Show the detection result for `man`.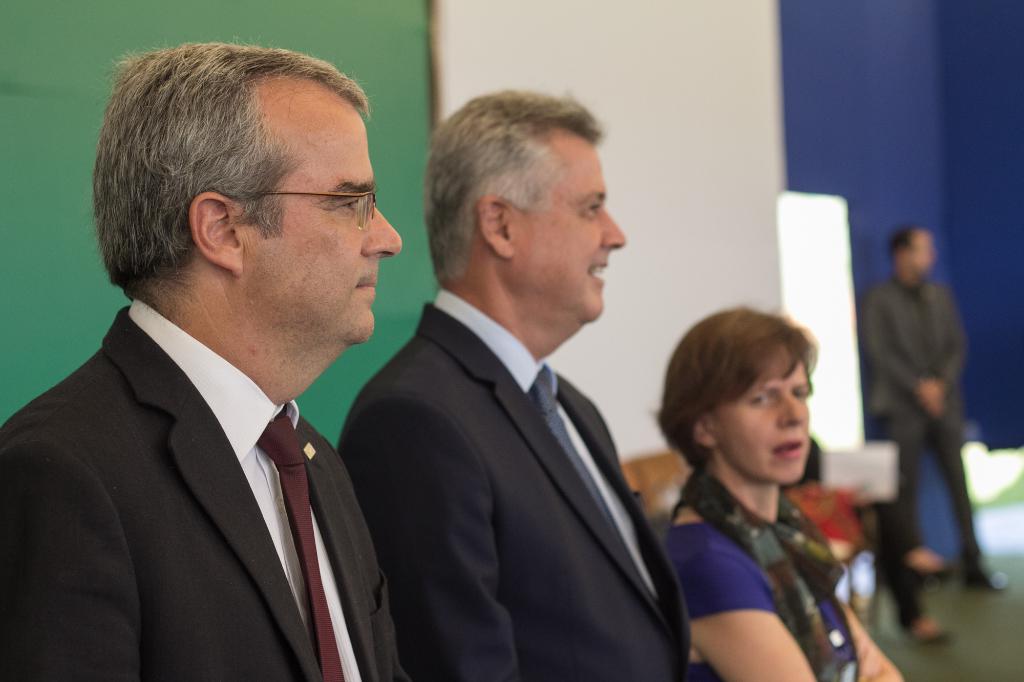
{"x1": 333, "y1": 90, "x2": 700, "y2": 681}.
